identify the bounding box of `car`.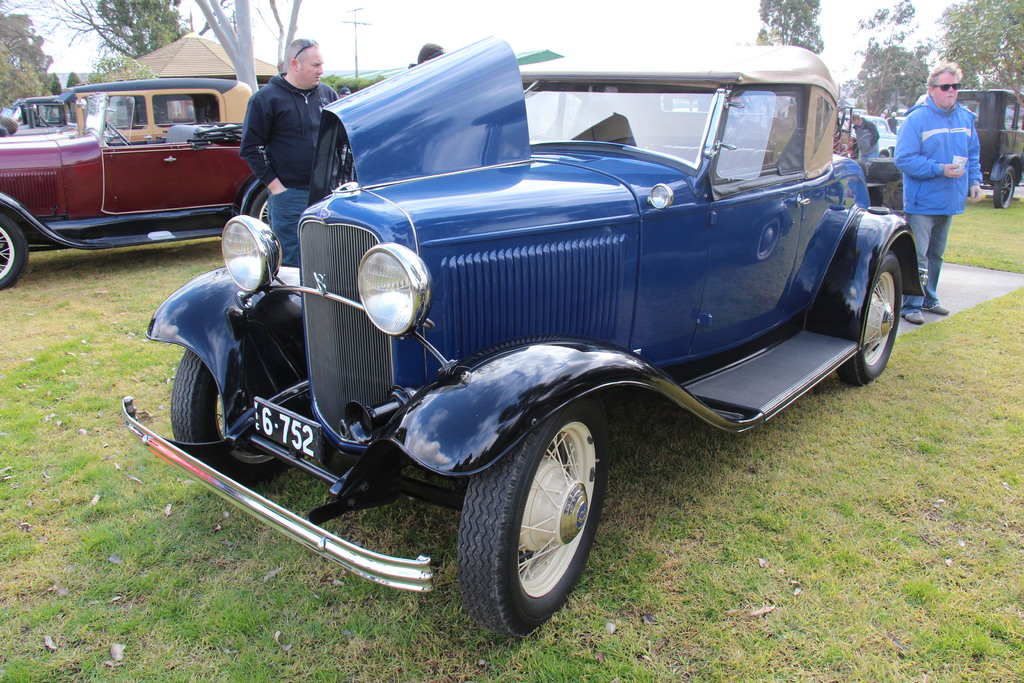
left=120, top=35, right=925, bottom=645.
